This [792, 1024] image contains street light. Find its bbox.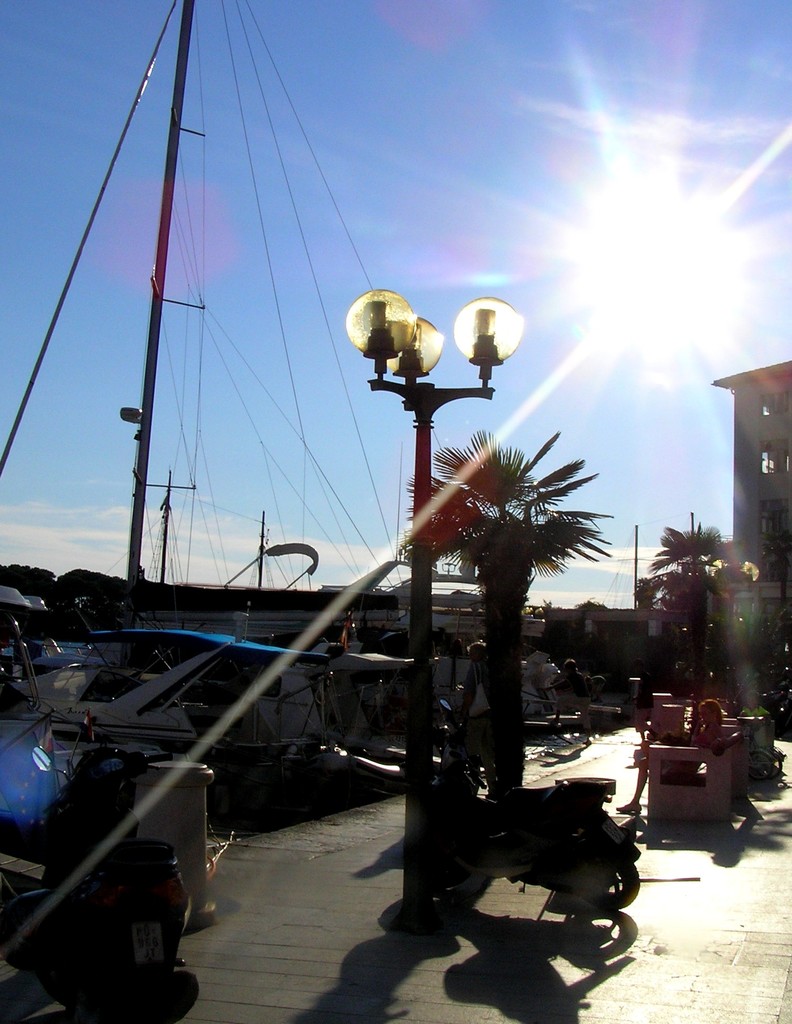
[x1=343, y1=285, x2=534, y2=911].
